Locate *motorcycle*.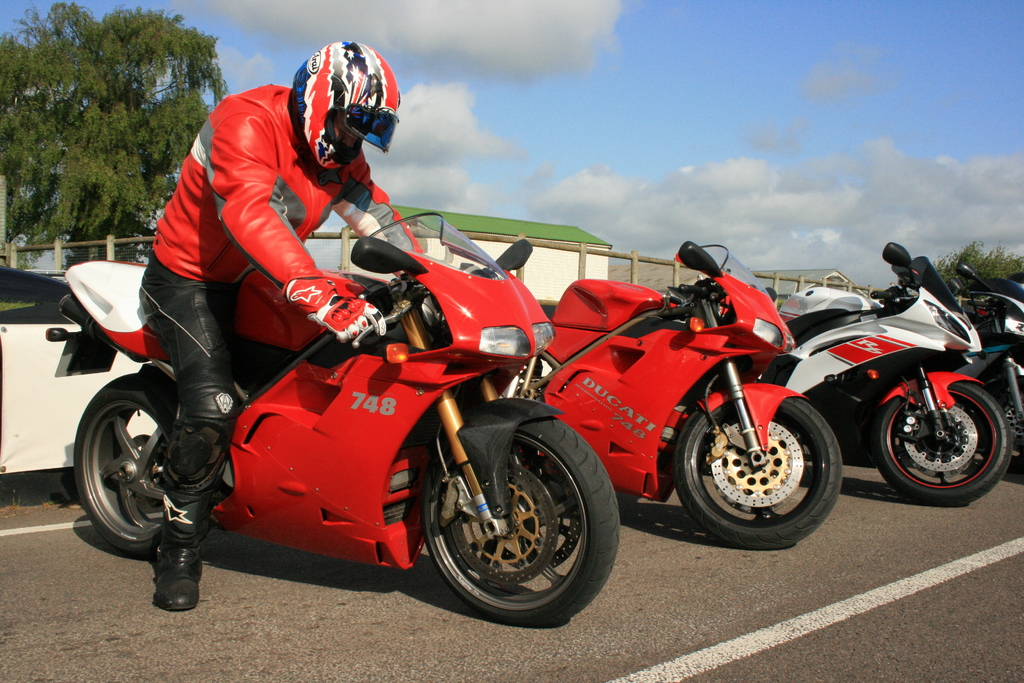
Bounding box: left=513, top=236, right=844, bottom=557.
